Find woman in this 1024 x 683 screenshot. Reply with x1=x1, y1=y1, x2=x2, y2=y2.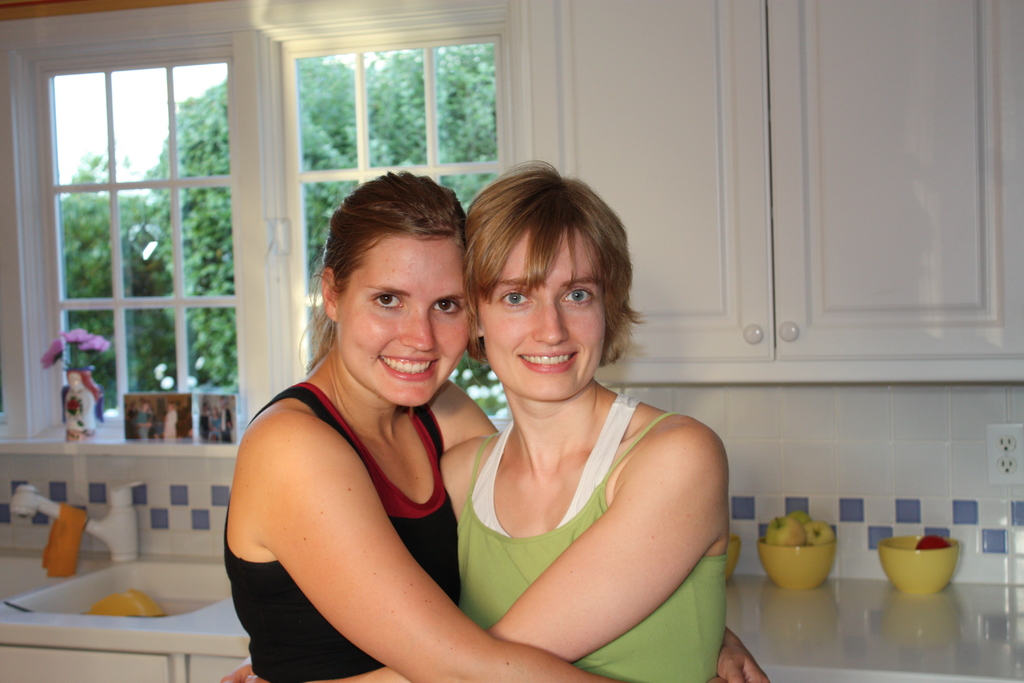
x1=220, y1=171, x2=772, y2=682.
